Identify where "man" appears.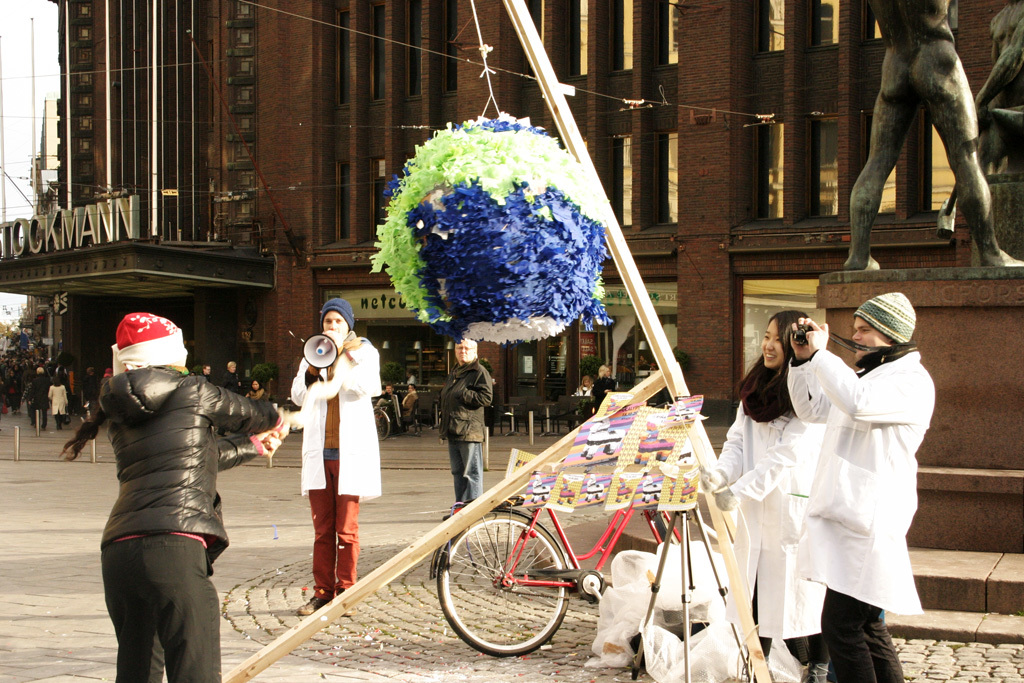
Appears at bbox=(405, 368, 417, 385).
